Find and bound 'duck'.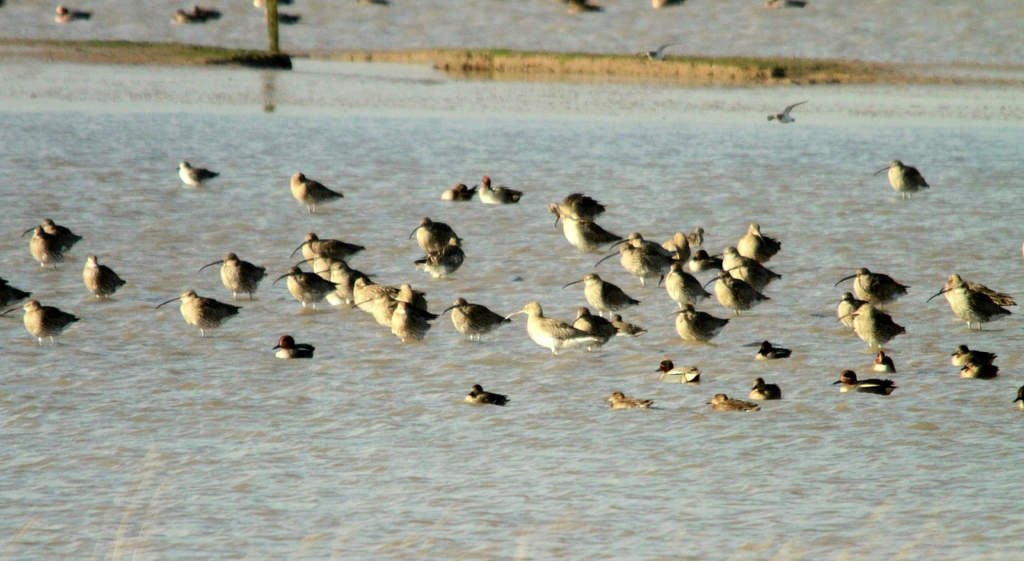
Bound: l=583, t=264, r=651, b=312.
